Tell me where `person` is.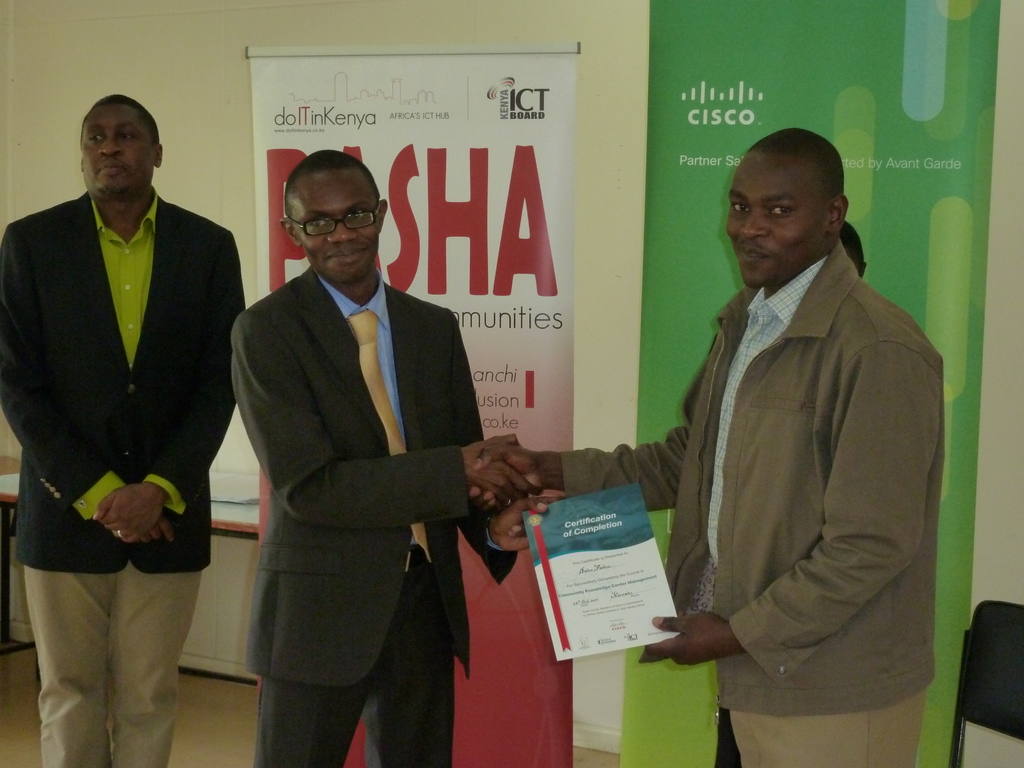
`person` is at pyautogui.locateOnScreen(0, 95, 251, 767).
